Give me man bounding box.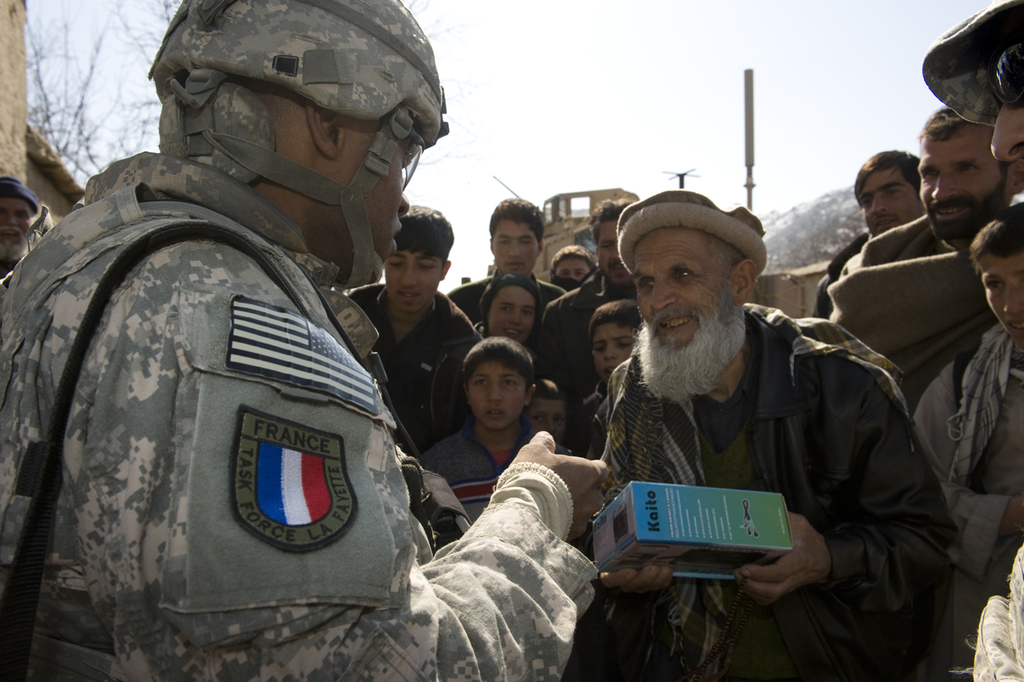
[left=921, top=0, right=1023, bottom=681].
